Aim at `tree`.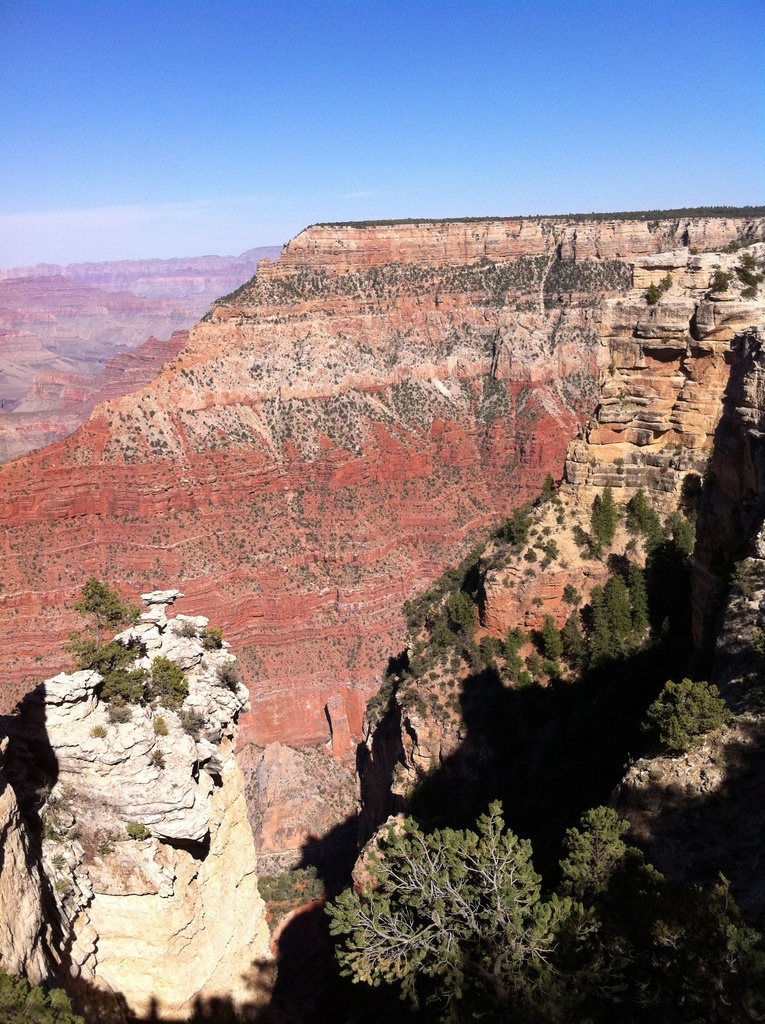
Aimed at <region>74, 575, 141, 629</region>.
